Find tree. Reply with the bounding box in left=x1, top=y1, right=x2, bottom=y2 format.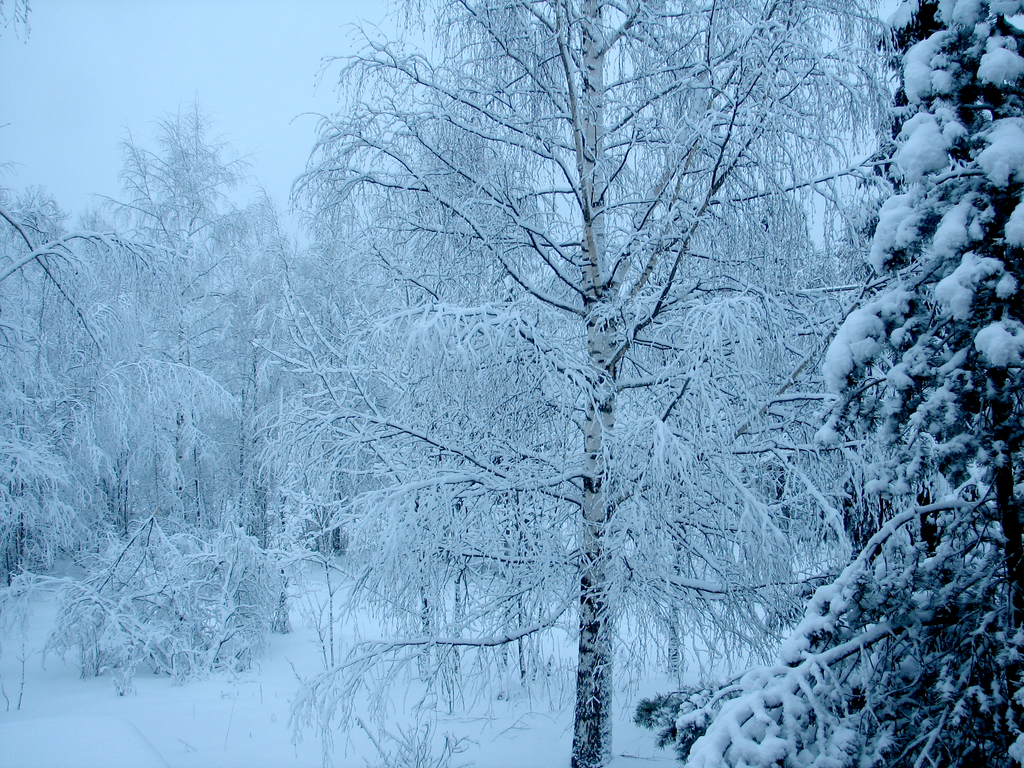
left=154, top=10, right=975, bottom=737.
